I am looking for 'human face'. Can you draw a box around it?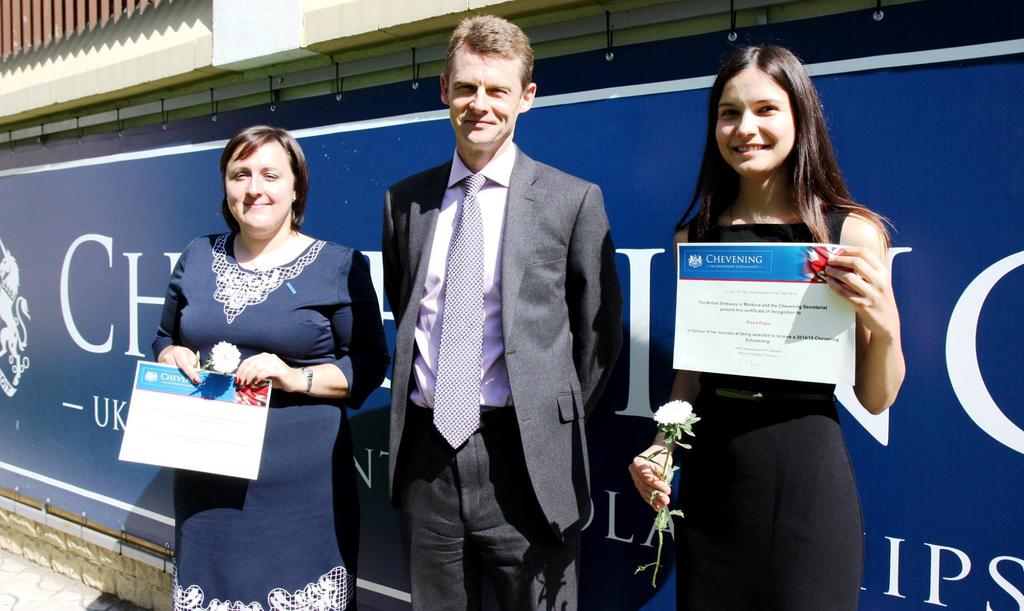
Sure, the bounding box is bbox(452, 49, 518, 145).
